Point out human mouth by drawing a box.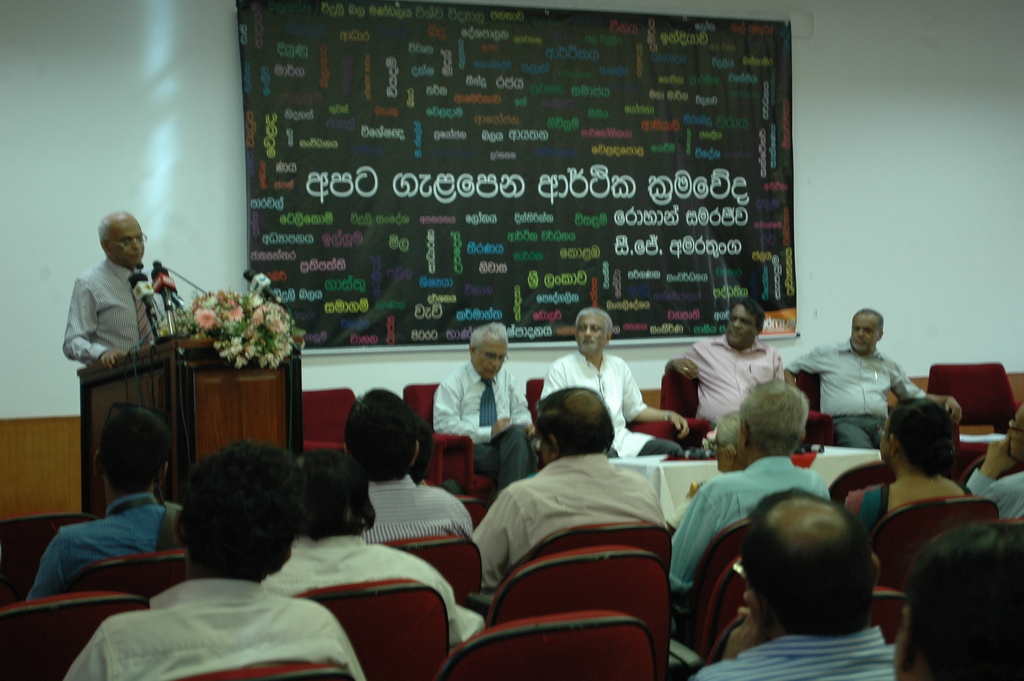
127,248,143,260.
